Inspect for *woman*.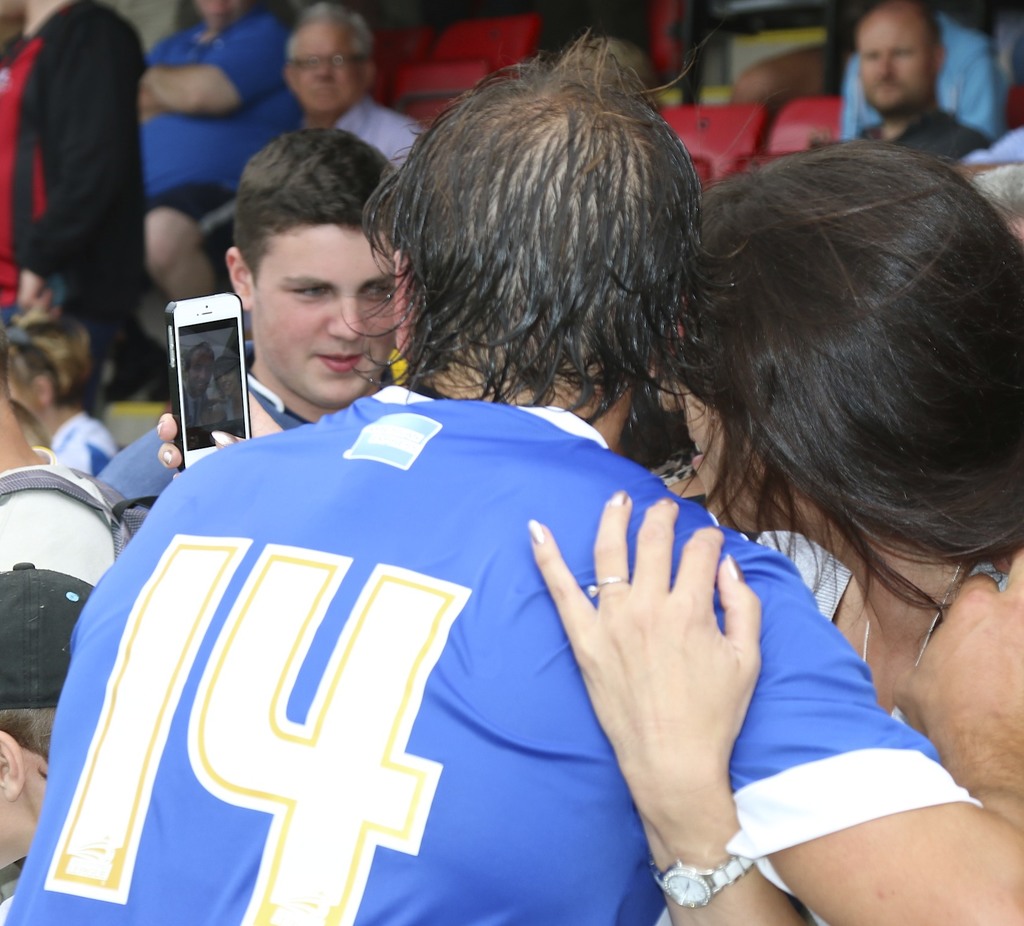
Inspection: x1=529 y1=134 x2=1023 y2=925.
